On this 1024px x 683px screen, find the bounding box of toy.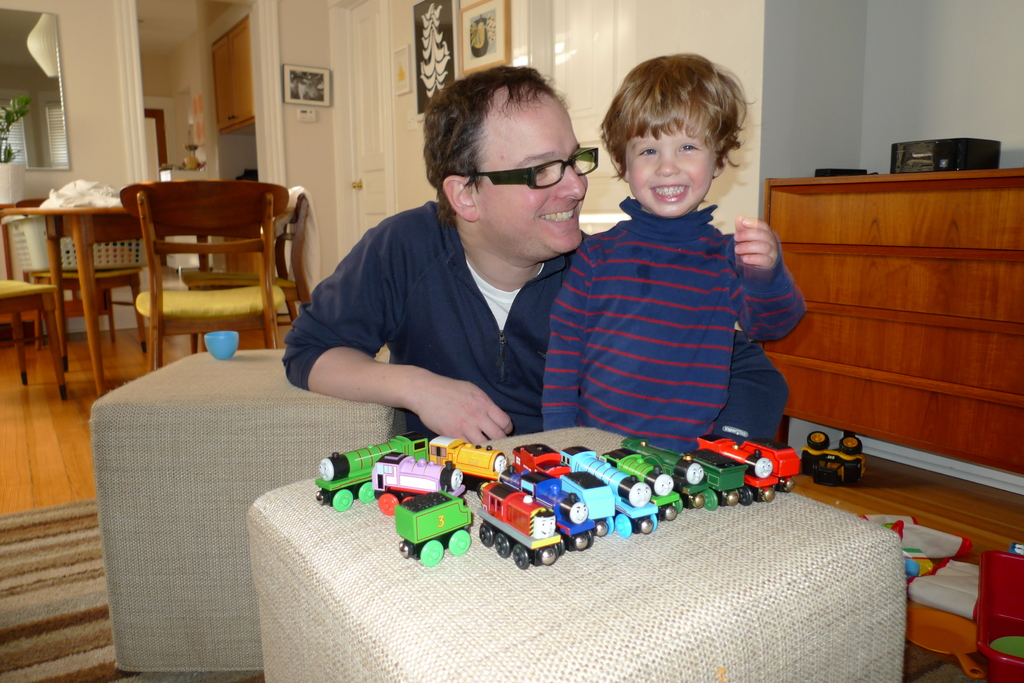
Bounding box: {"x1": 601, "y1": 448, "x2": 710, "y2": 508}.
